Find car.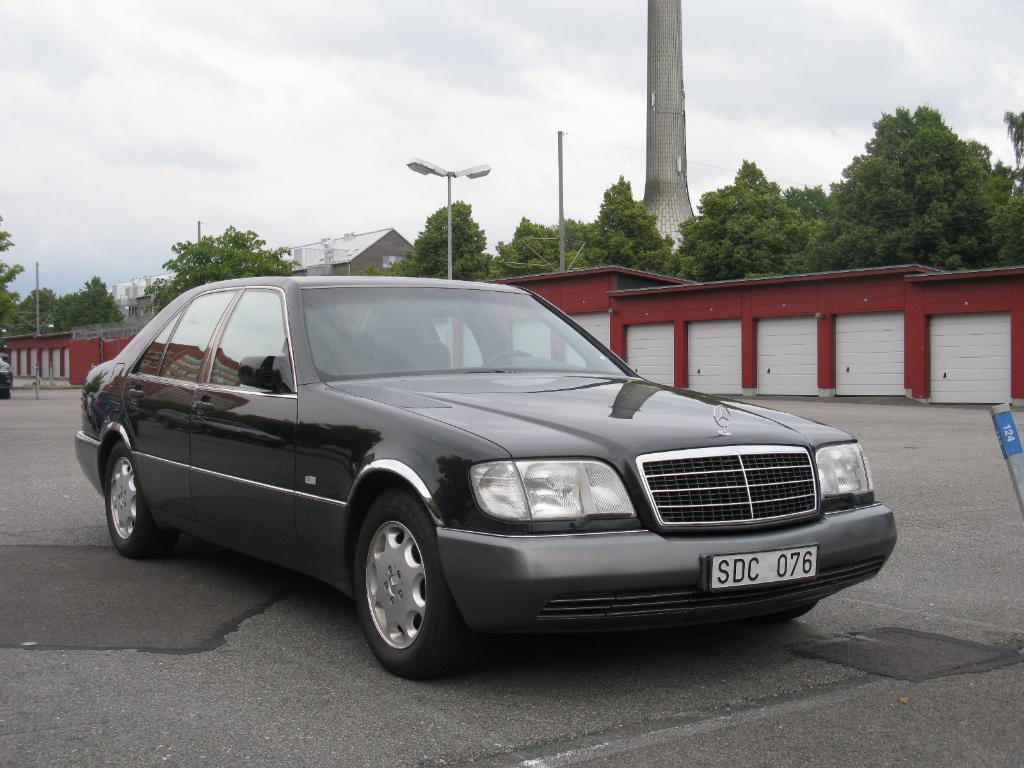
77,274,899,678.
